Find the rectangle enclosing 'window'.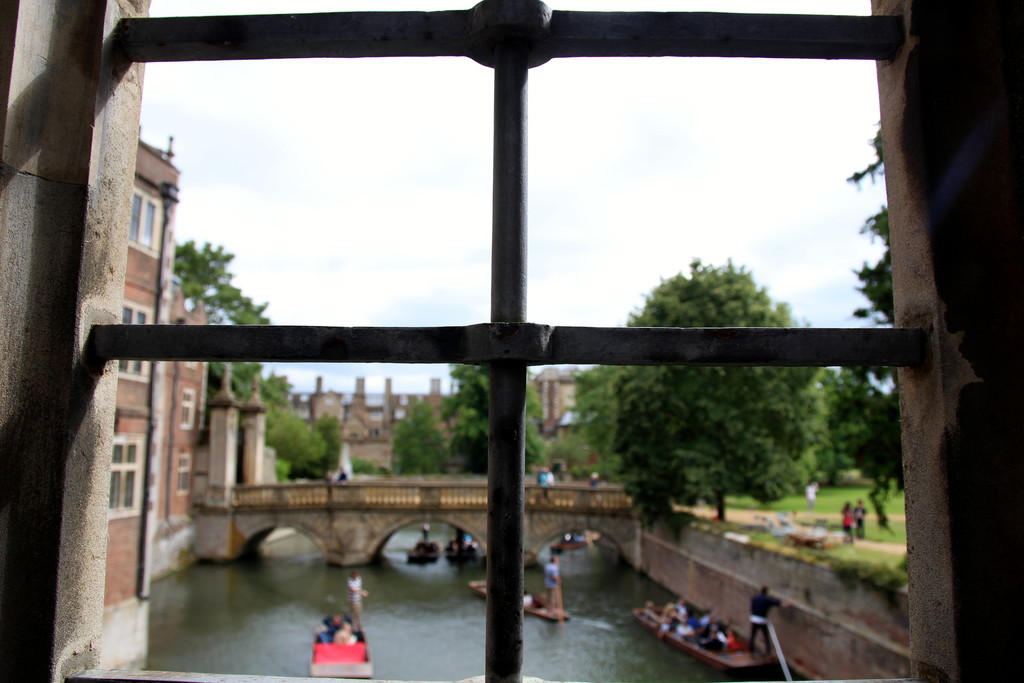
[124, 190, 144, 245].
